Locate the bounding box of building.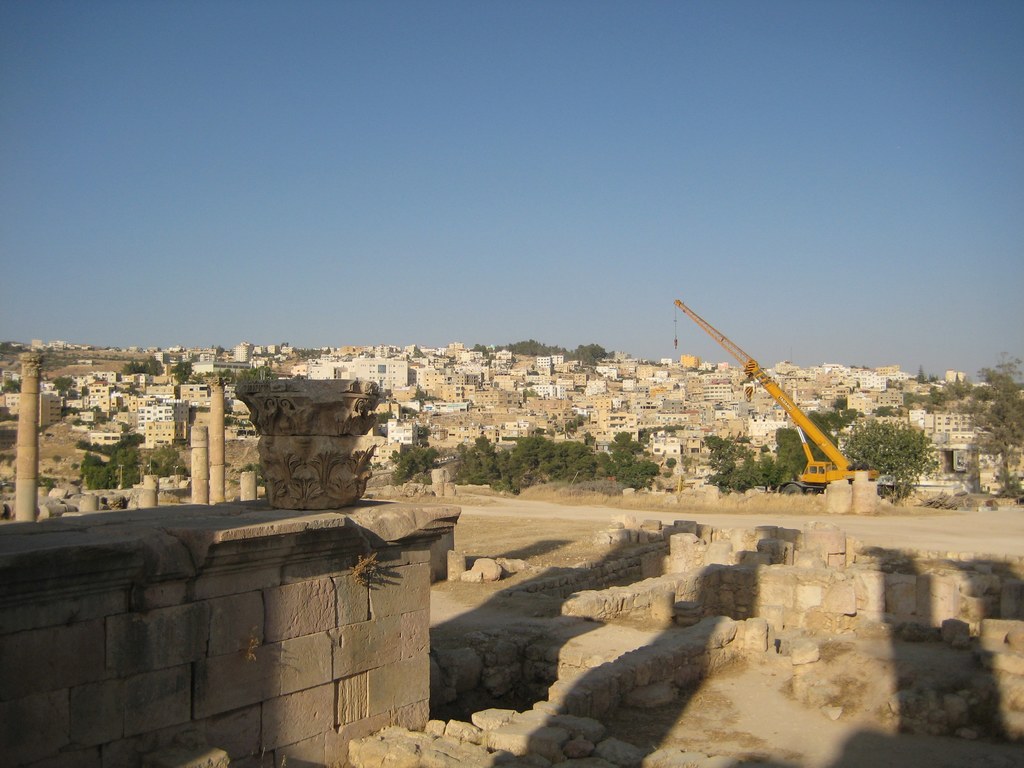
Bounding box: detection(38, 395, 63, 430).
